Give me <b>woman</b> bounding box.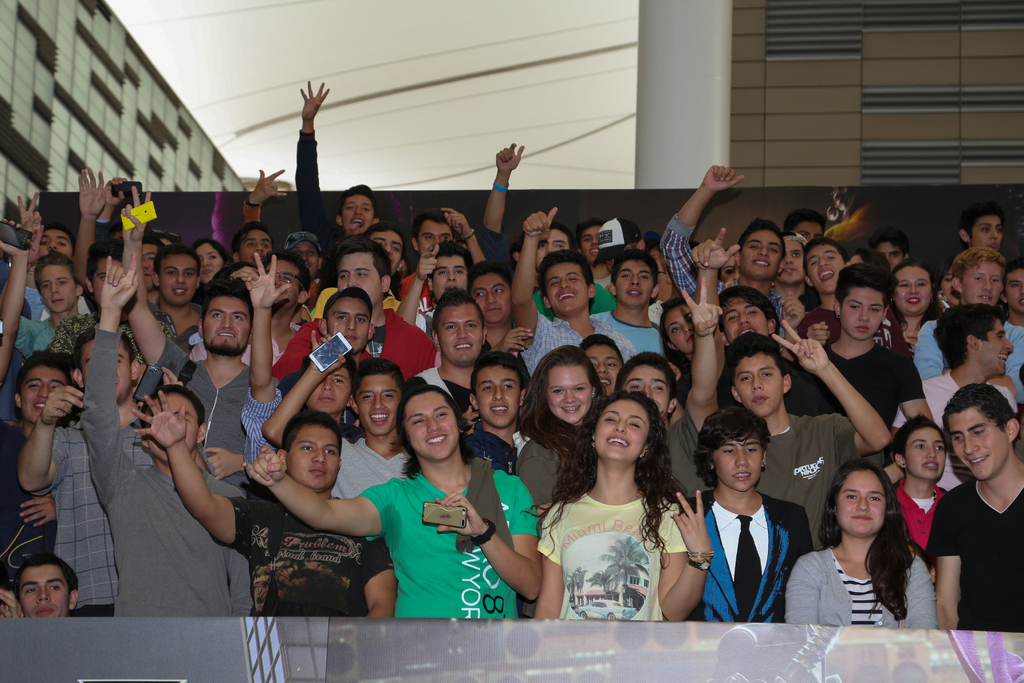
517/345/609/509.
